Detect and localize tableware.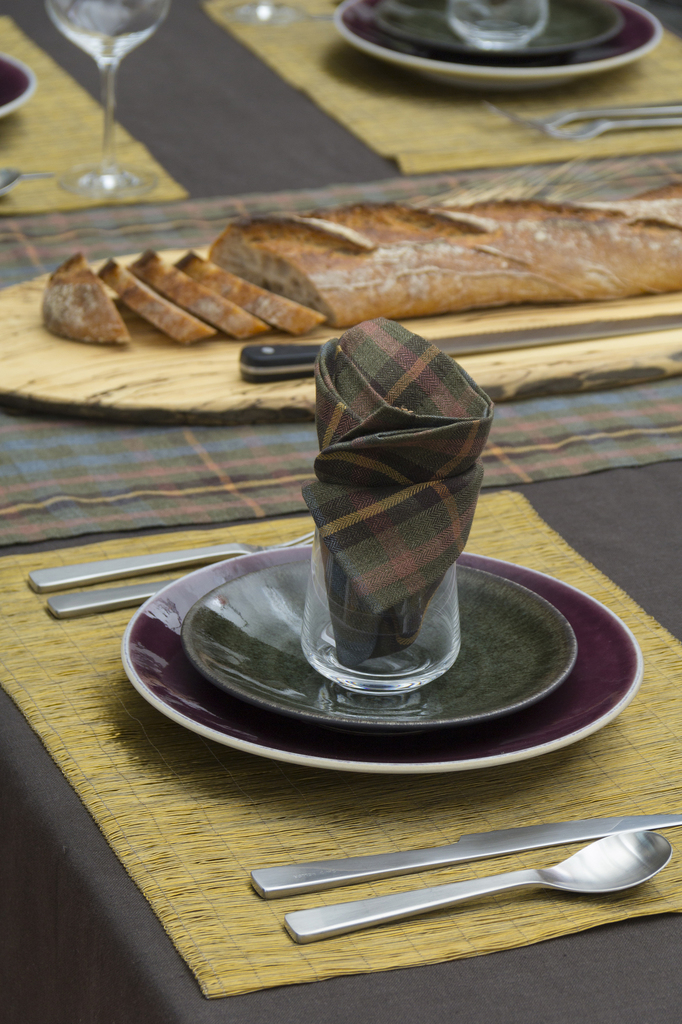
Localized at rect(280, 829, 676, 947).
